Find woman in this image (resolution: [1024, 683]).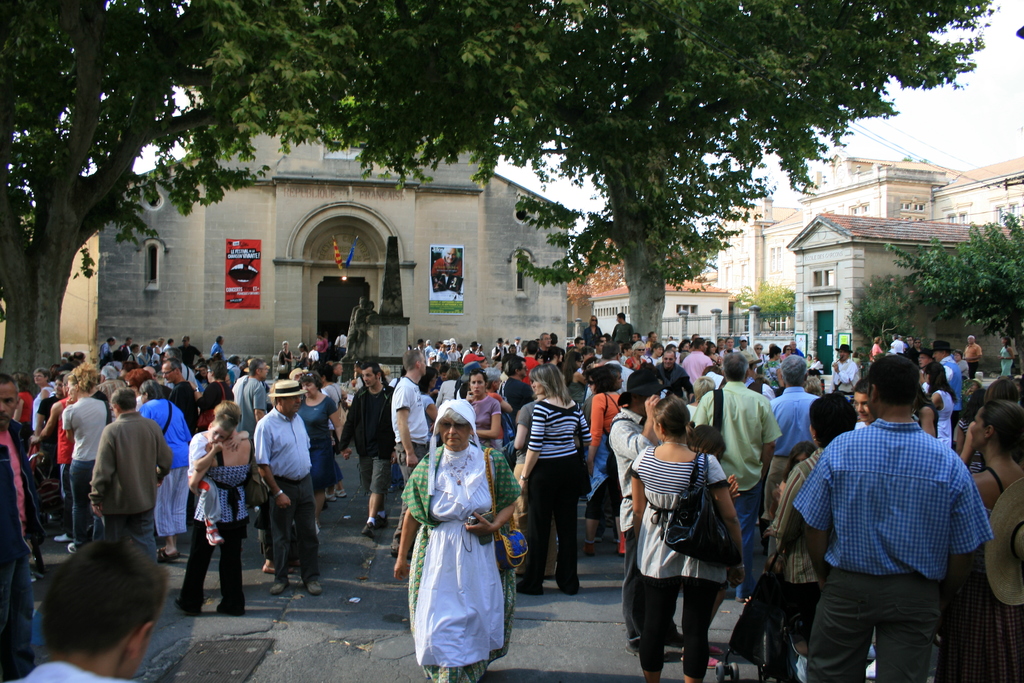
detection(762, 345, 783, 397).
